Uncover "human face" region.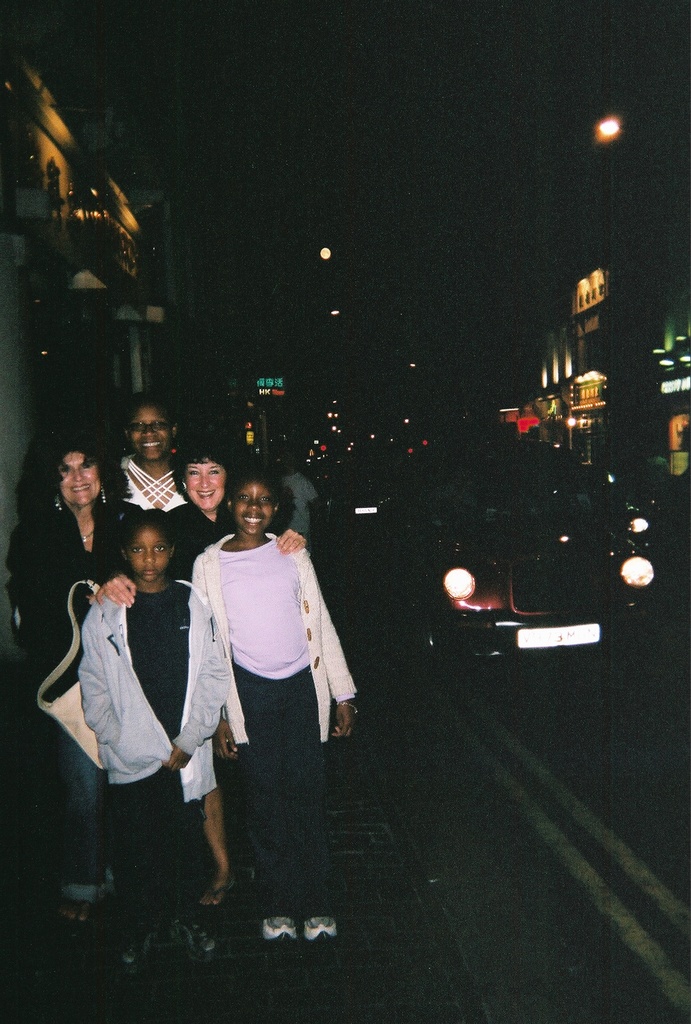
Uncovered: l=186, t=455, r=230, b=516.
